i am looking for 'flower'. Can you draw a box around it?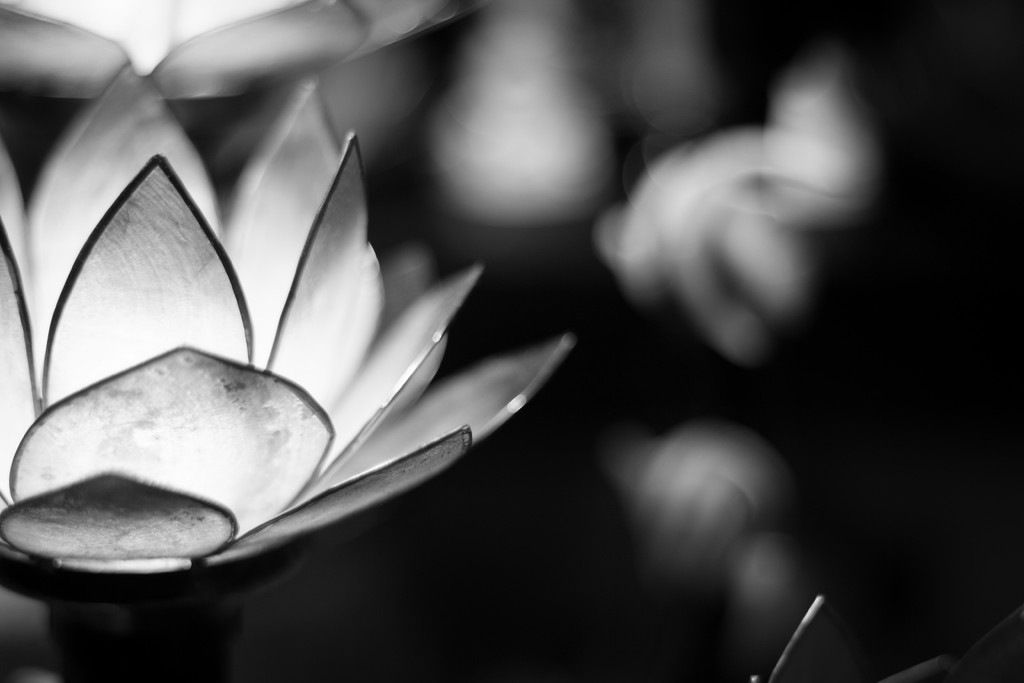
Sure, the bounding box is region(0, 70, 598, 579).
